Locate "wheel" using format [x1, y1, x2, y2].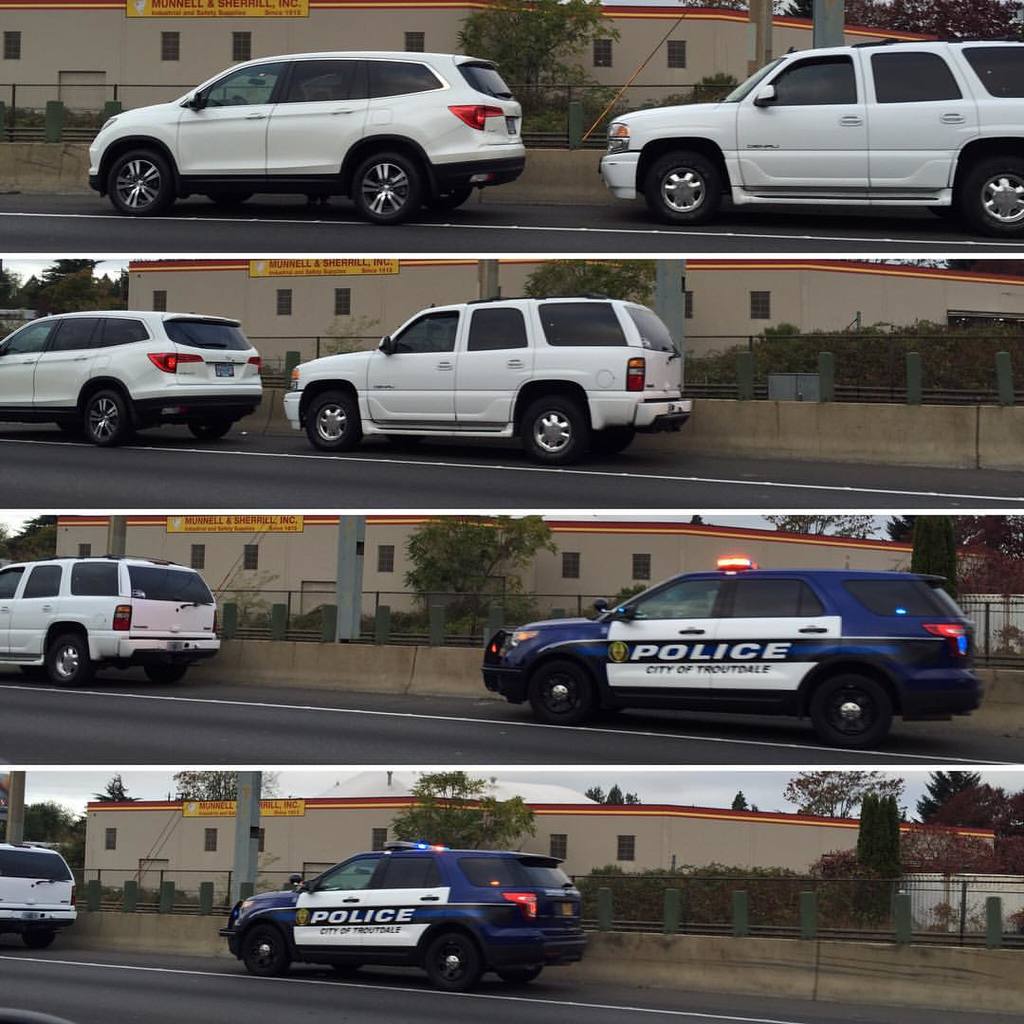
[34, 636, 96, 686].
